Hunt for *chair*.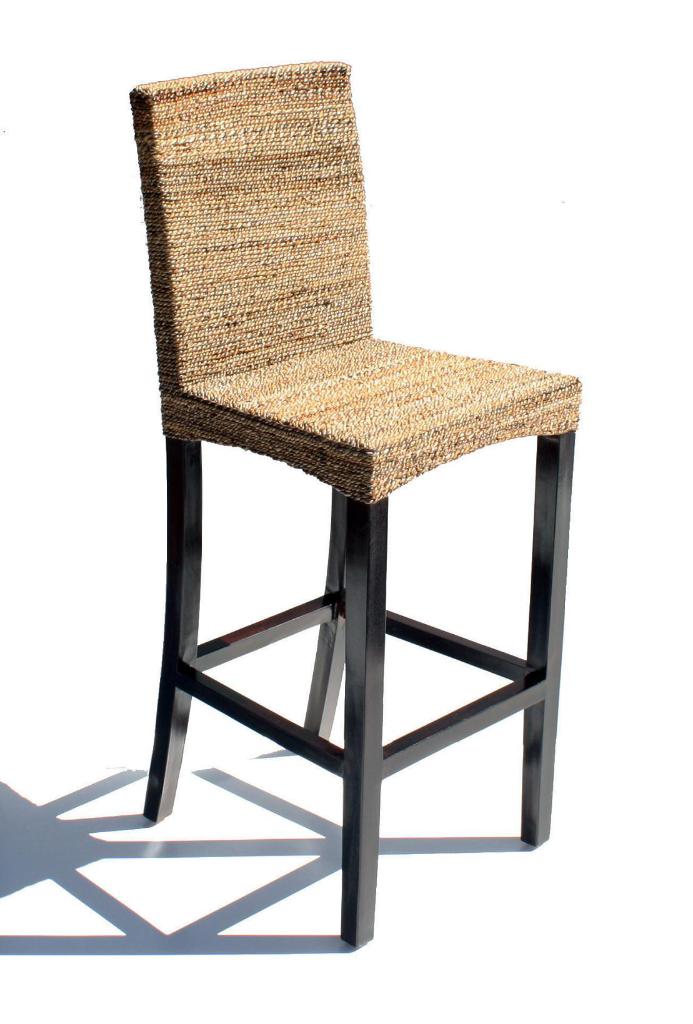
Hunted down at [x1=113, y1=45, x2=582, y2=953].
